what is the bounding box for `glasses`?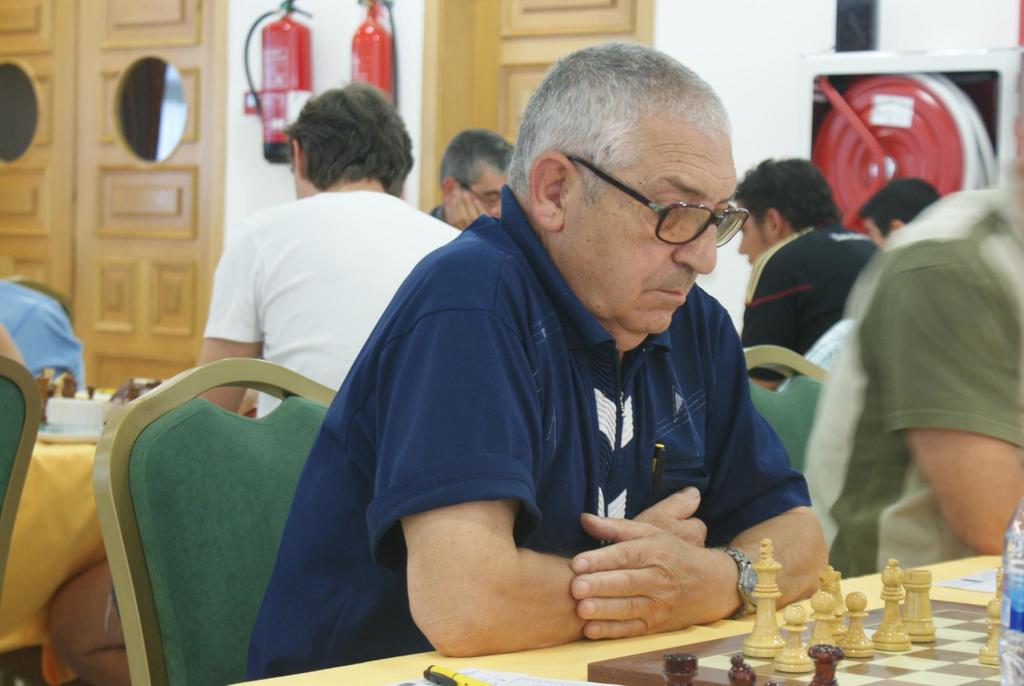
447/172/503/210.
